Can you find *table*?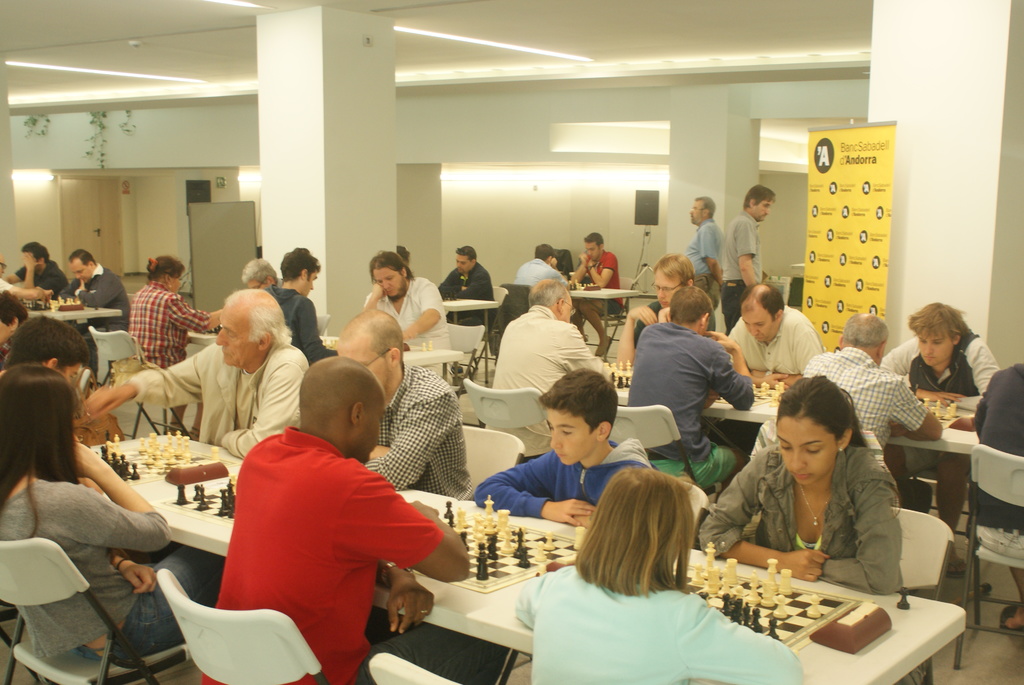
Yes, bounding box: 431:523:870:673.
